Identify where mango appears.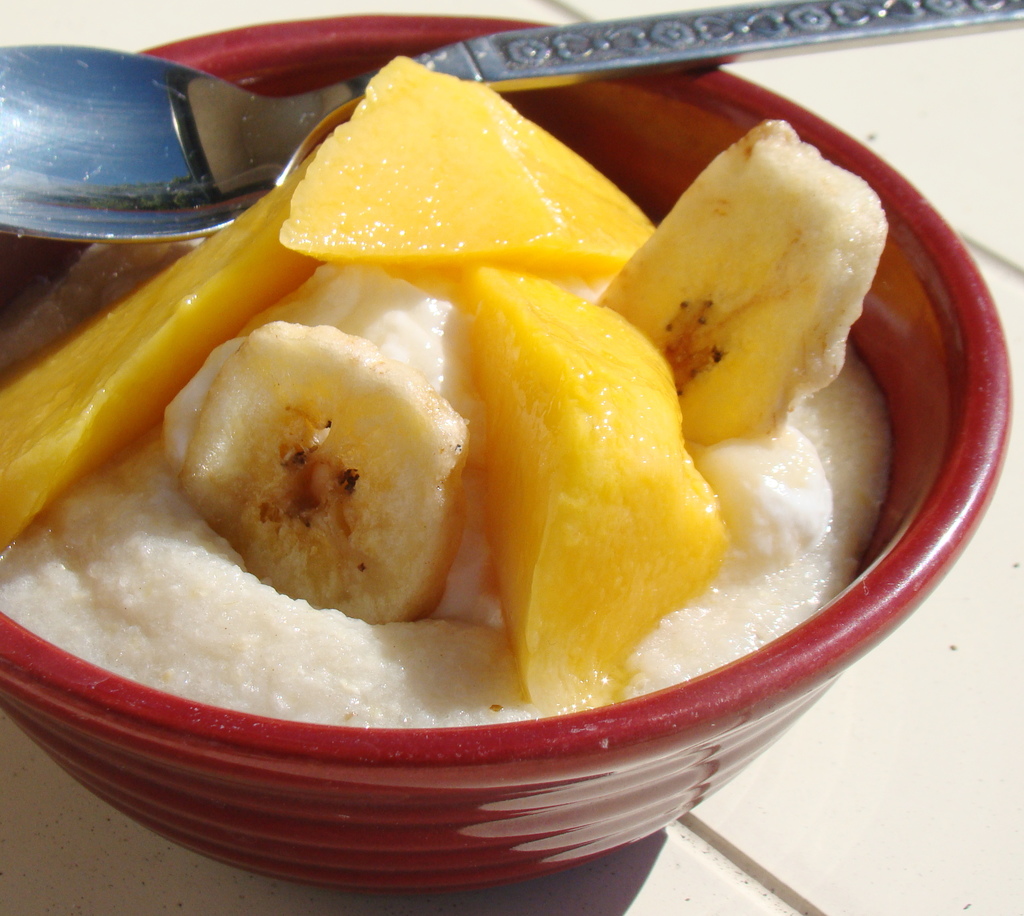
Appears at 0:146:326:541.
